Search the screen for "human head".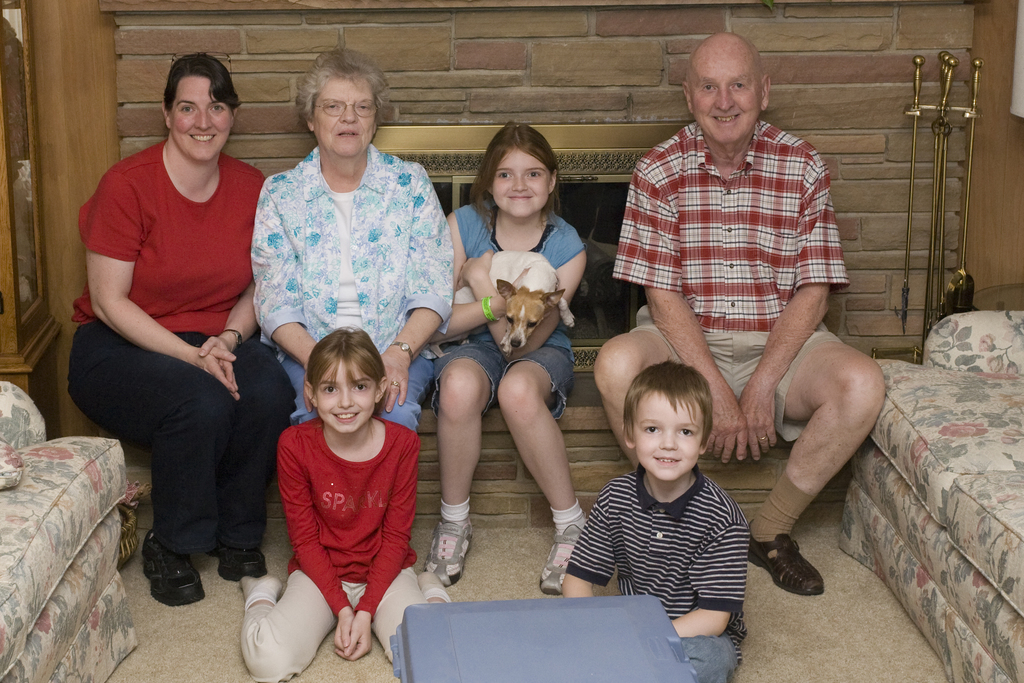
Found at 681/31/770/152.
